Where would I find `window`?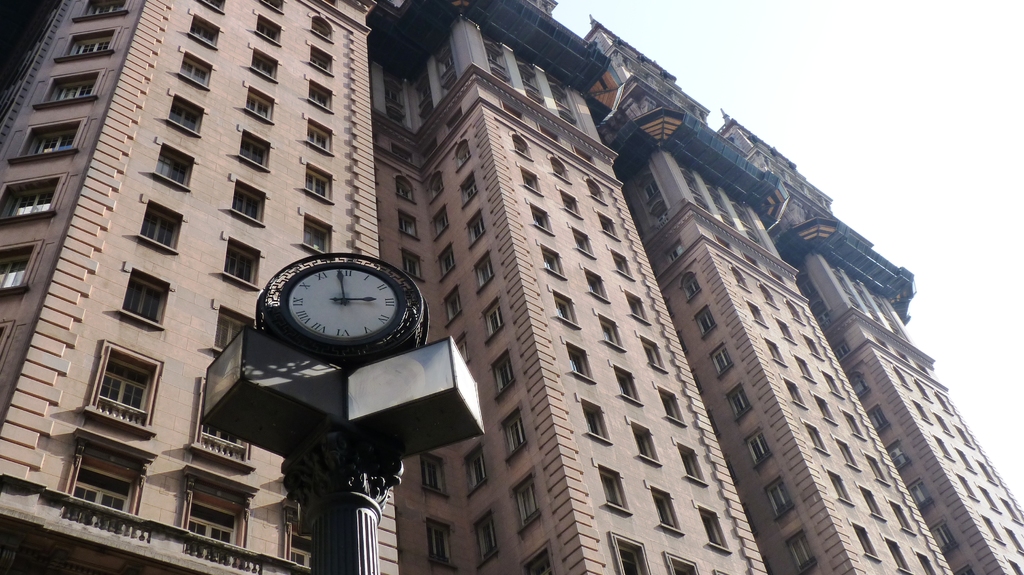
At l=6, t=116, r=86, b=161.
